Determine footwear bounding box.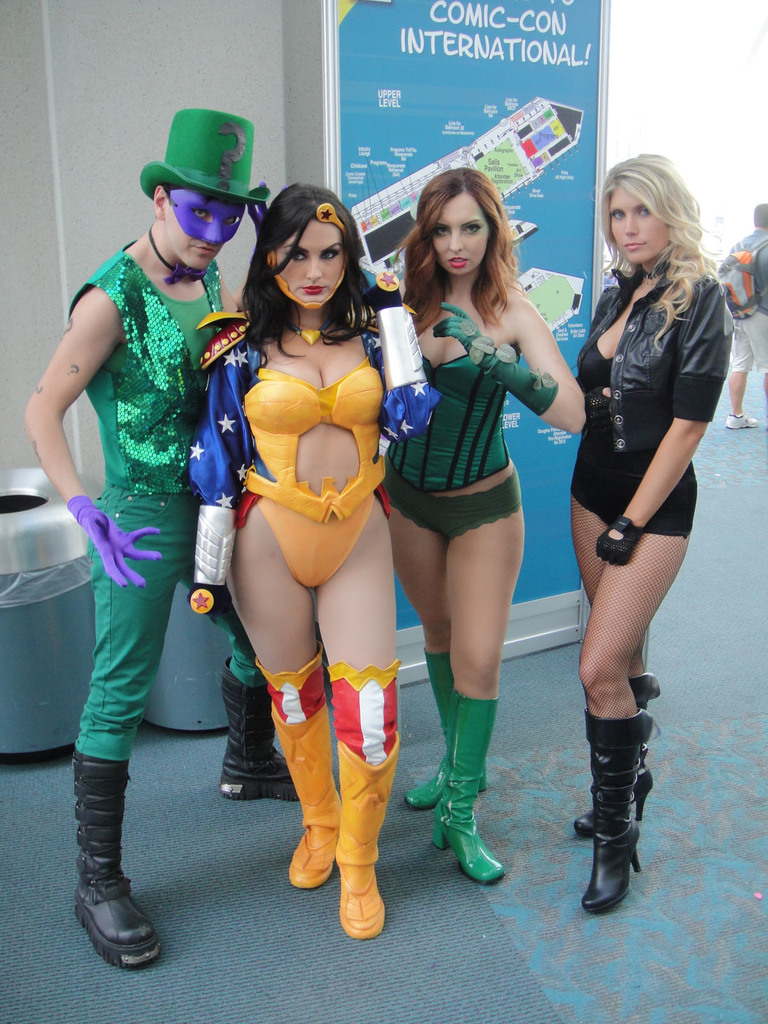
Determined: left=568, top=680, right=664, bottom=824.
